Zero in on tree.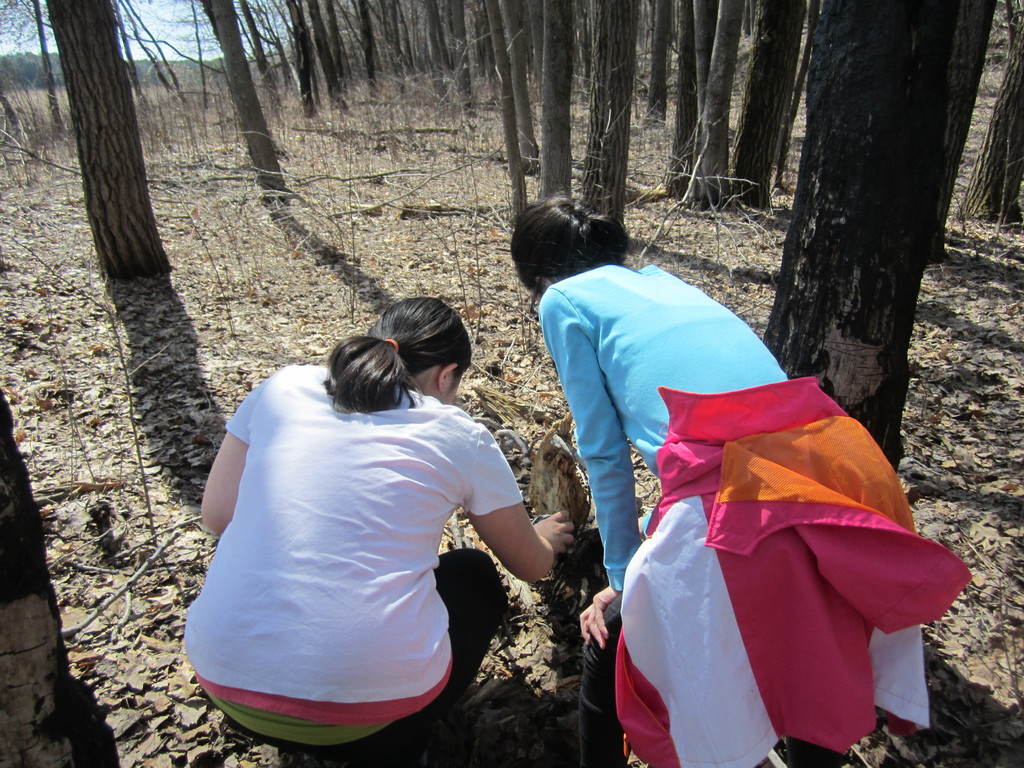
Zeroed in: left=536, top=0, right=591, bottom=199.
